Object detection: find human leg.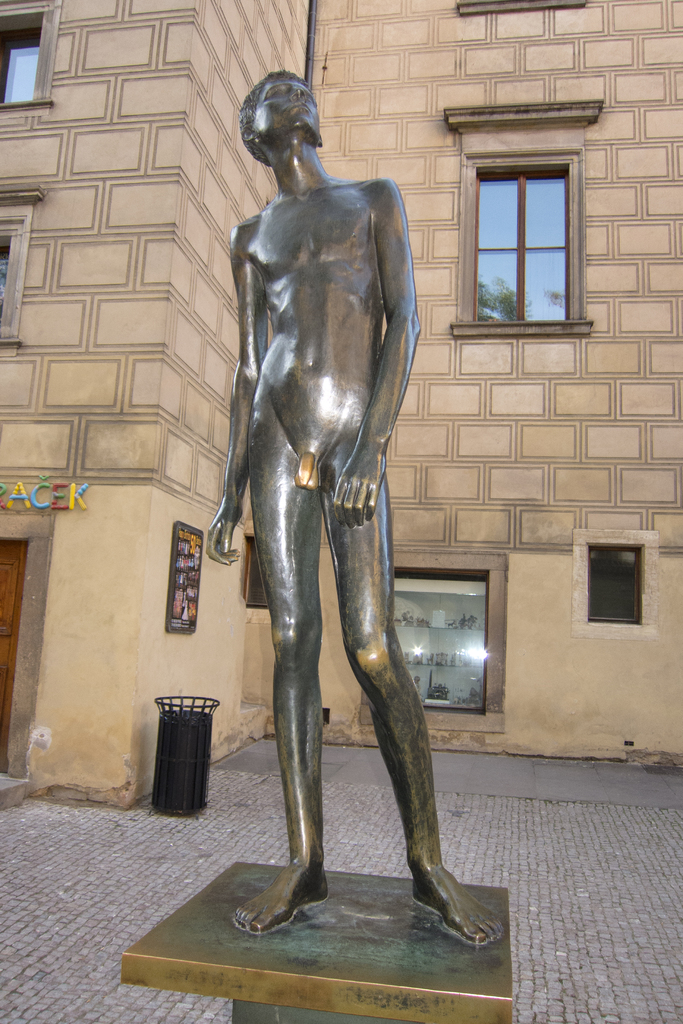
{"left": 321, "top": 474, "right": 505, "bottom": 941}.
